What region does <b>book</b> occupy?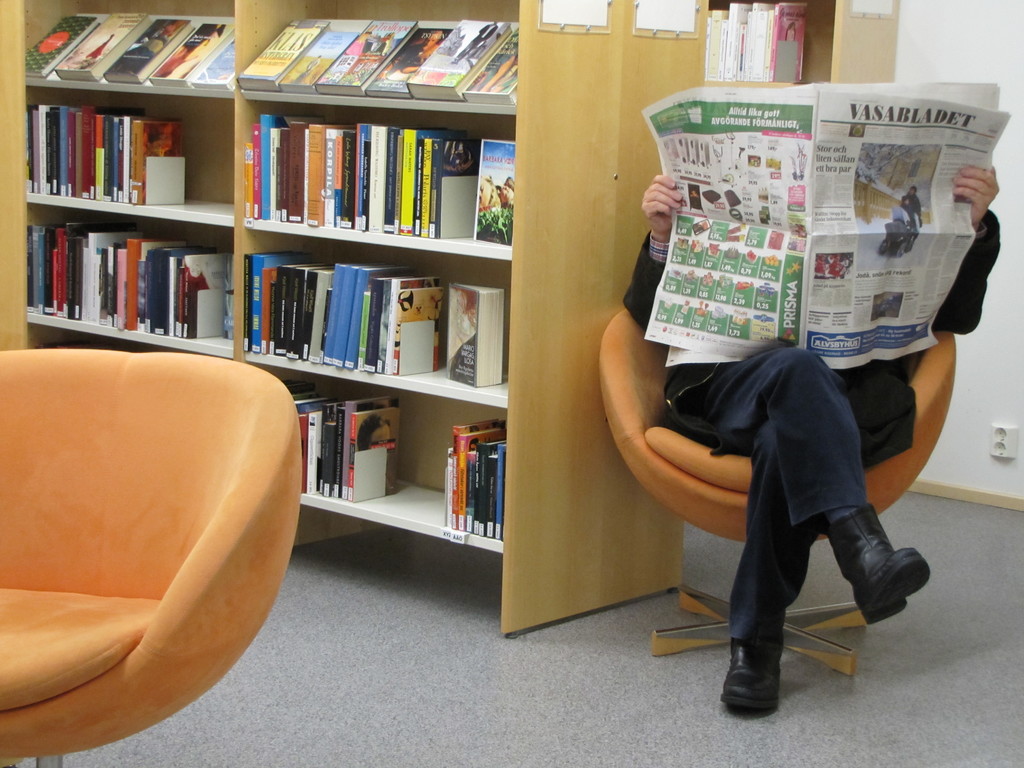
(362, 29, 452, 98).
